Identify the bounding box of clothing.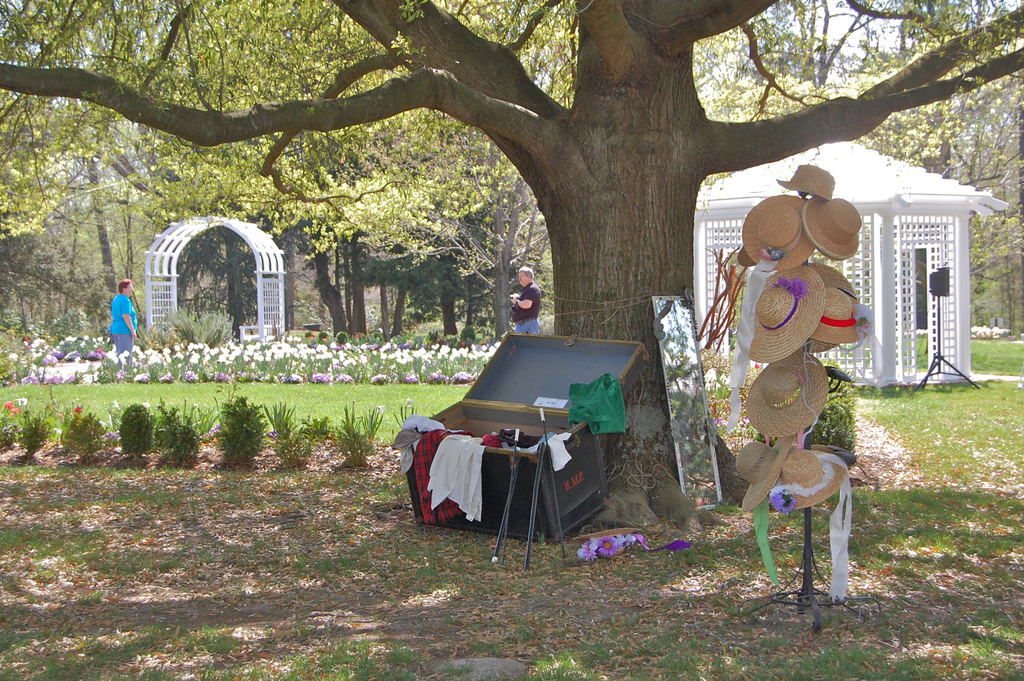
(506, 282, 544, 332).
